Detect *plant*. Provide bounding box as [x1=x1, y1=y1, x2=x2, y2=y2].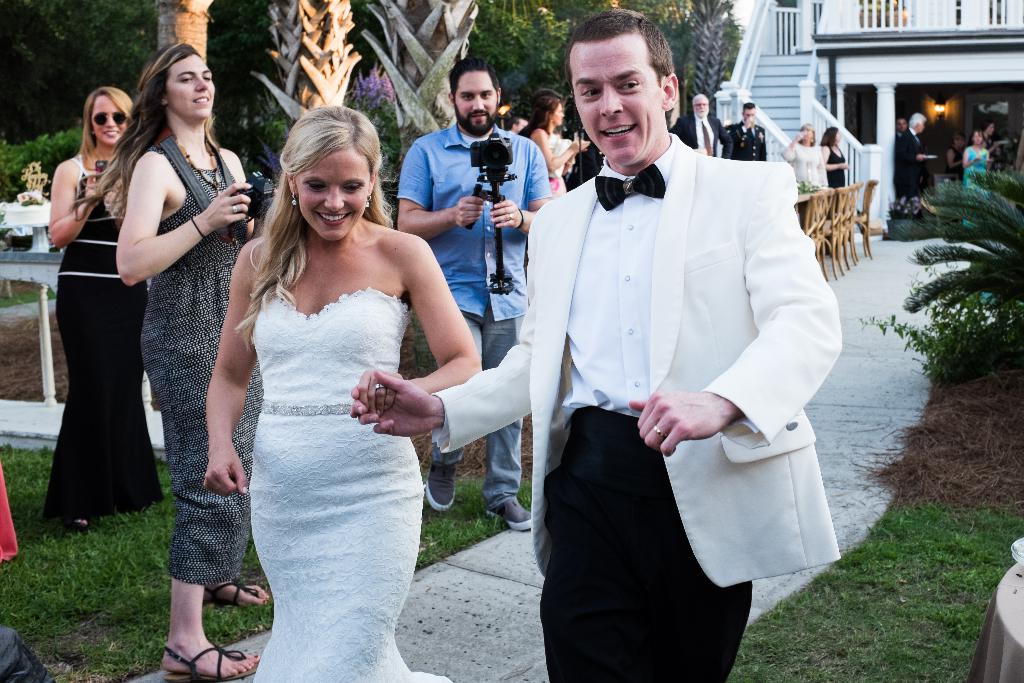
[x1=0, y1=122, x2=89, y2=206].
